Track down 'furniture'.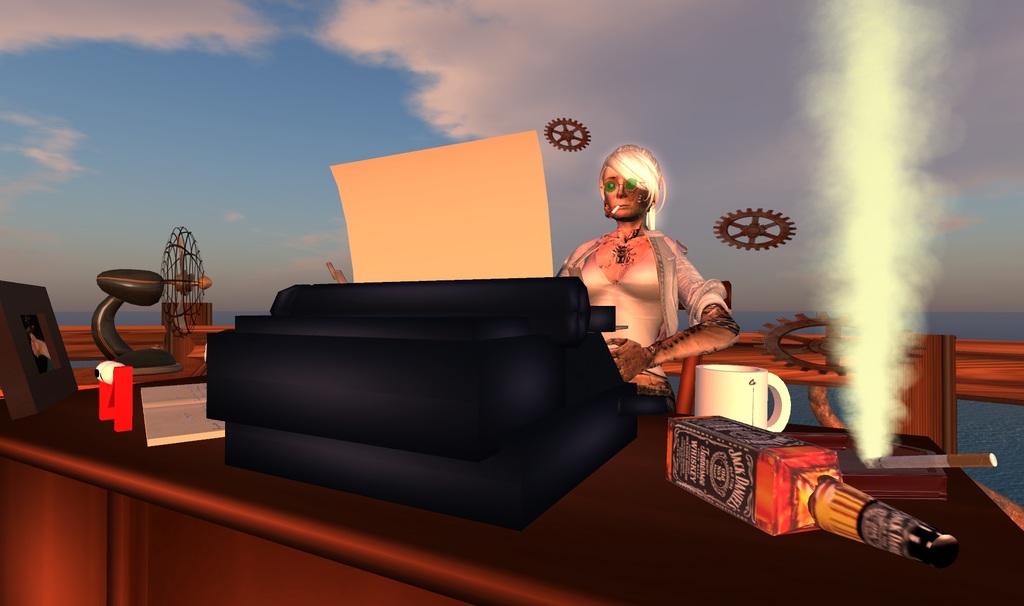
Tracked to x1=0 y1=374 x2=1023 y2=605.
